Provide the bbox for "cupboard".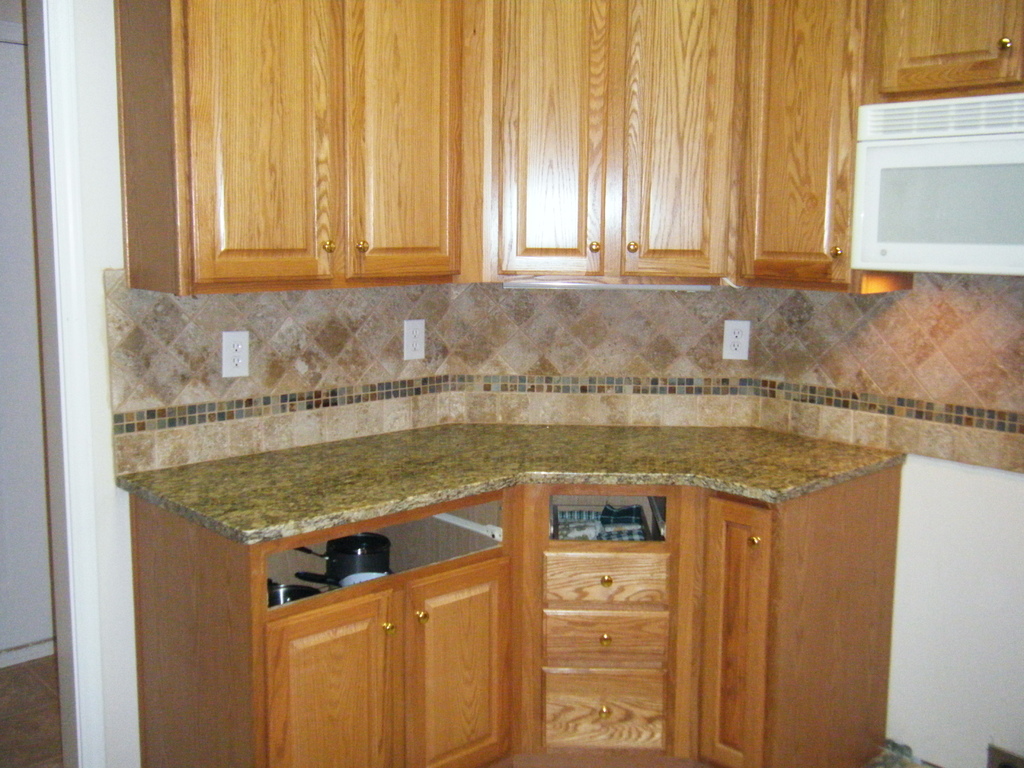
l=102, t=457, r=906, b=767.
